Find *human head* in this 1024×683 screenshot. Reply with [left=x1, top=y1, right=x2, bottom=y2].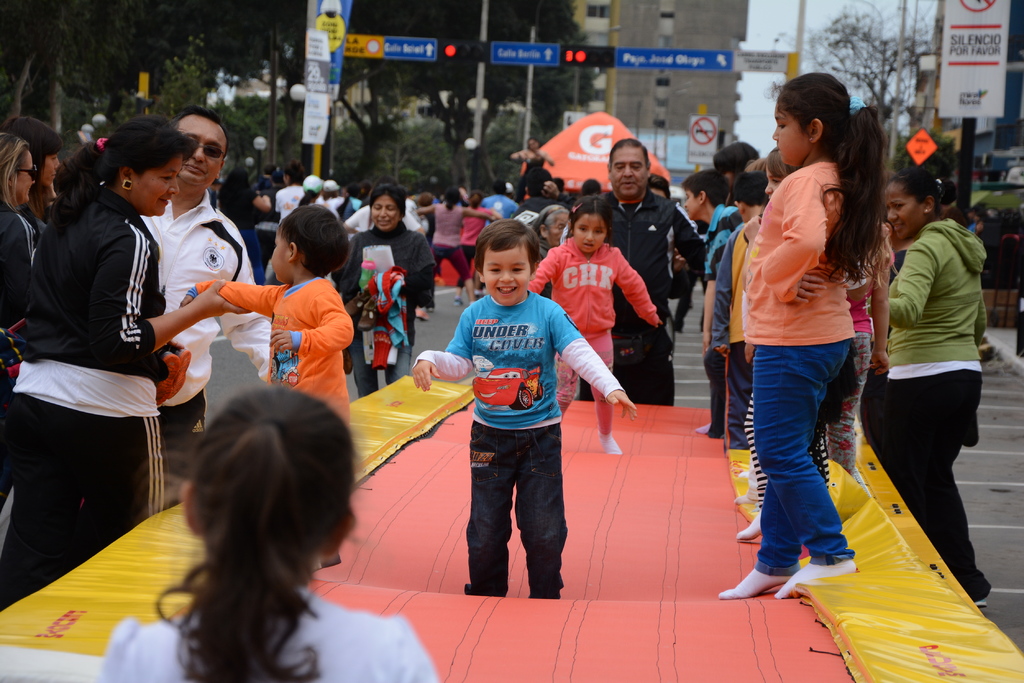
[left=490, top=179, right=508, bottom=198].
